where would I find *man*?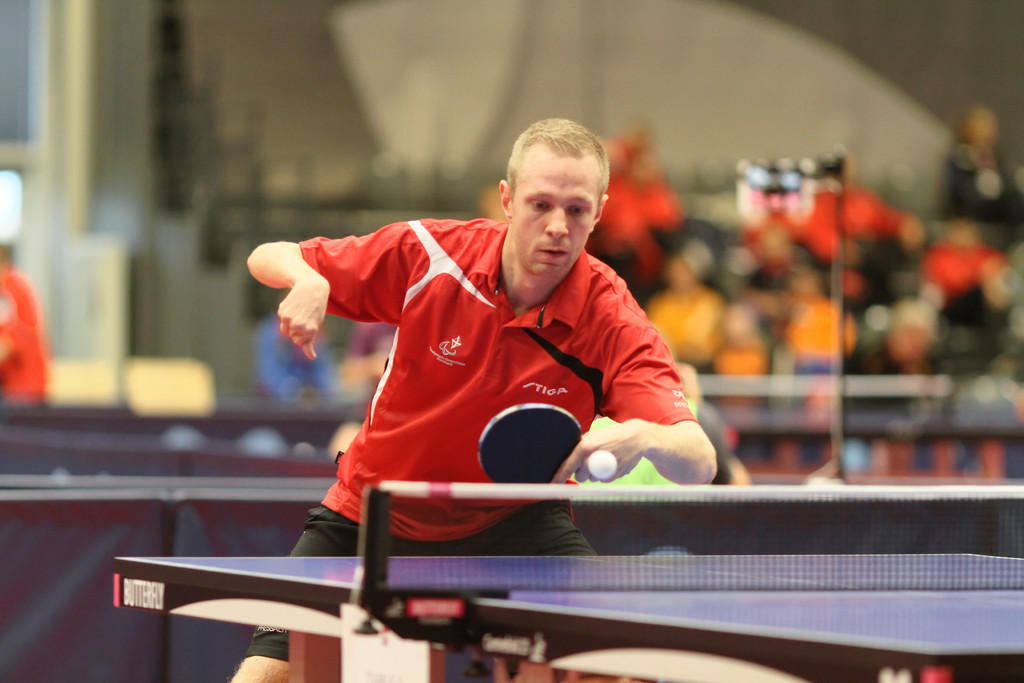
At (x1=225, y1=113, x2=721, y2=682).
